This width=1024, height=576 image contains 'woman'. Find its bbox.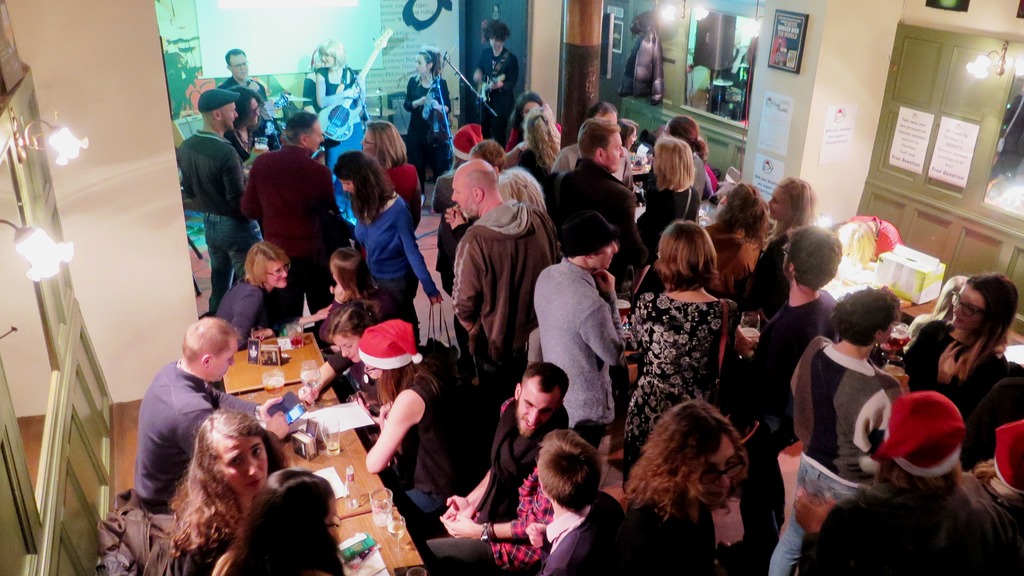
165 408 295 575.
